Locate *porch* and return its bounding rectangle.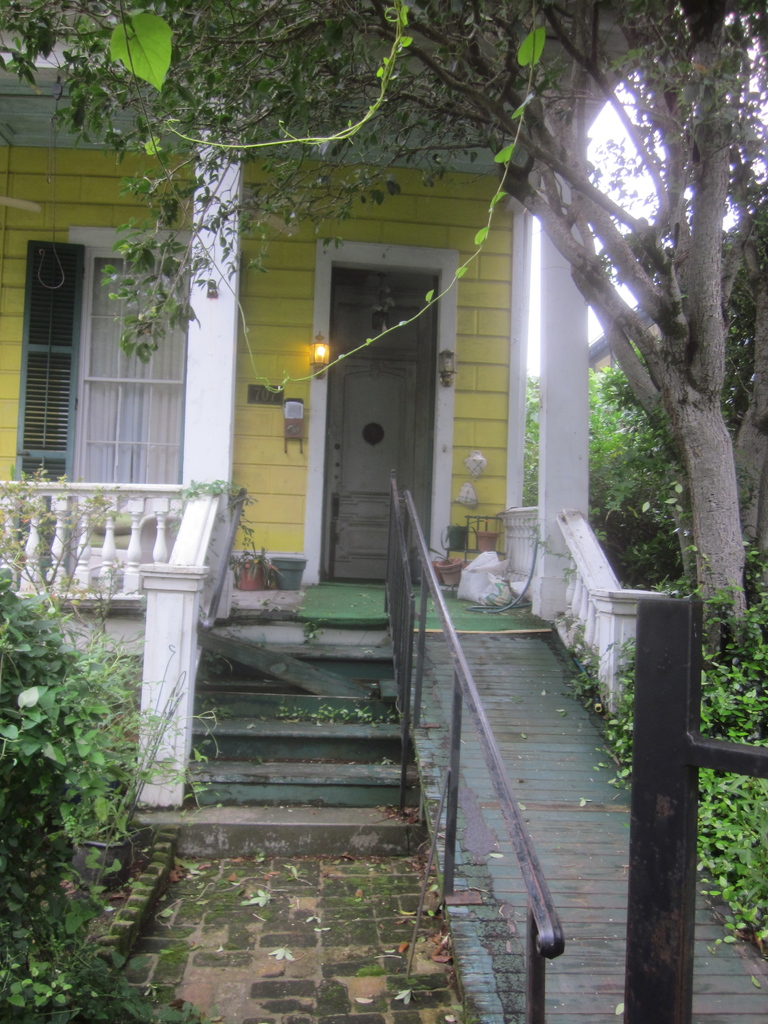
0, 25, 658, 888.
